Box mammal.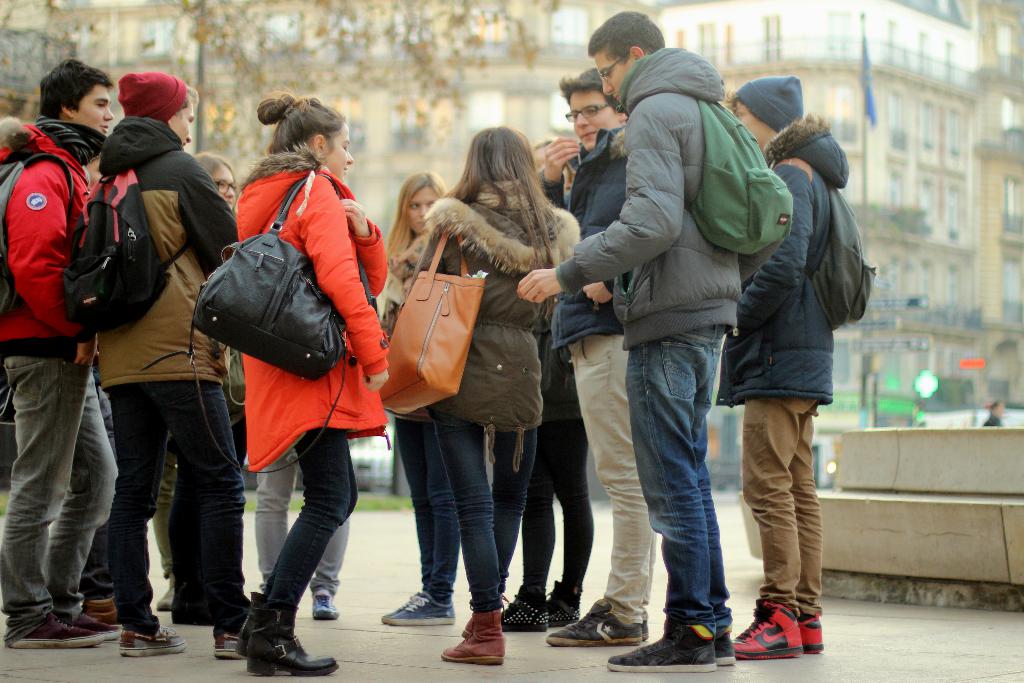
{"x1": 530, "y1": 70, "x2": 656, "y2": 646}.
